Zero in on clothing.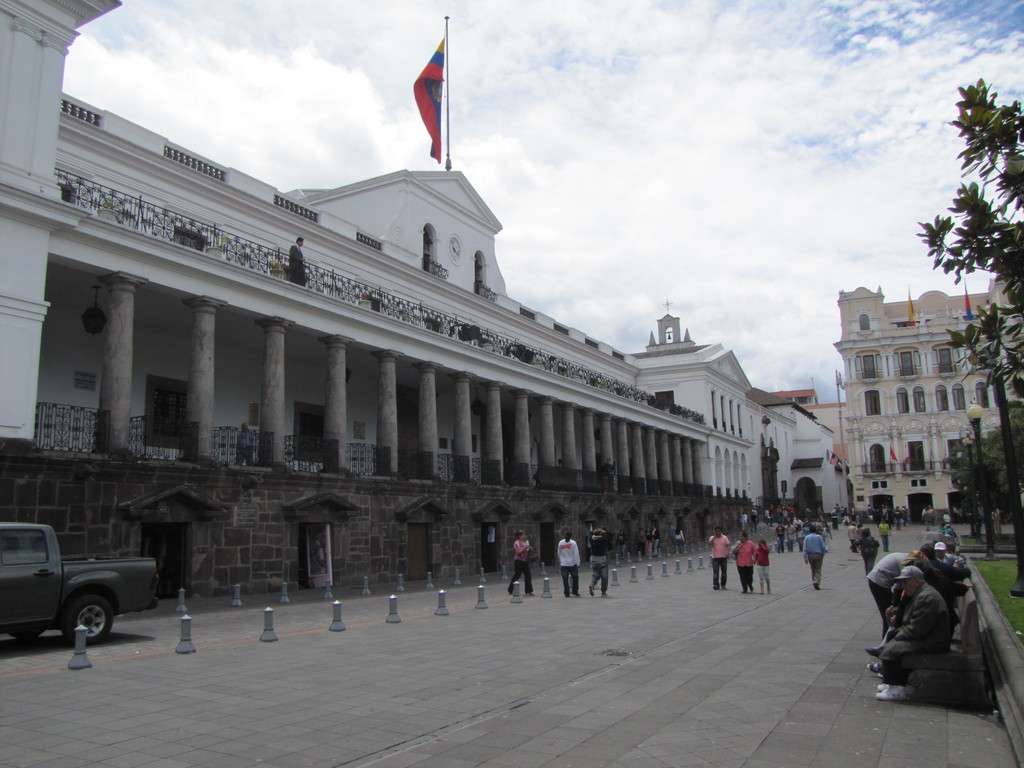
Zeroed in: (left=500, top=539, right=539, bottom=595).
